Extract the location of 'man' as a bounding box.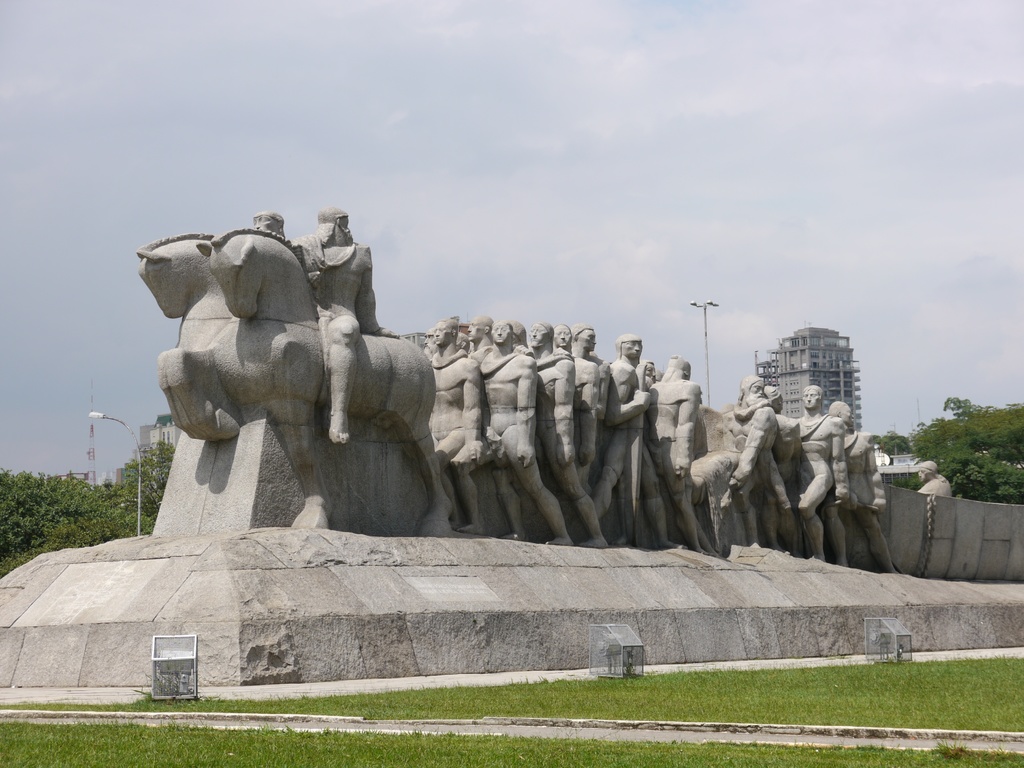
(431, 317, 485, 532).
